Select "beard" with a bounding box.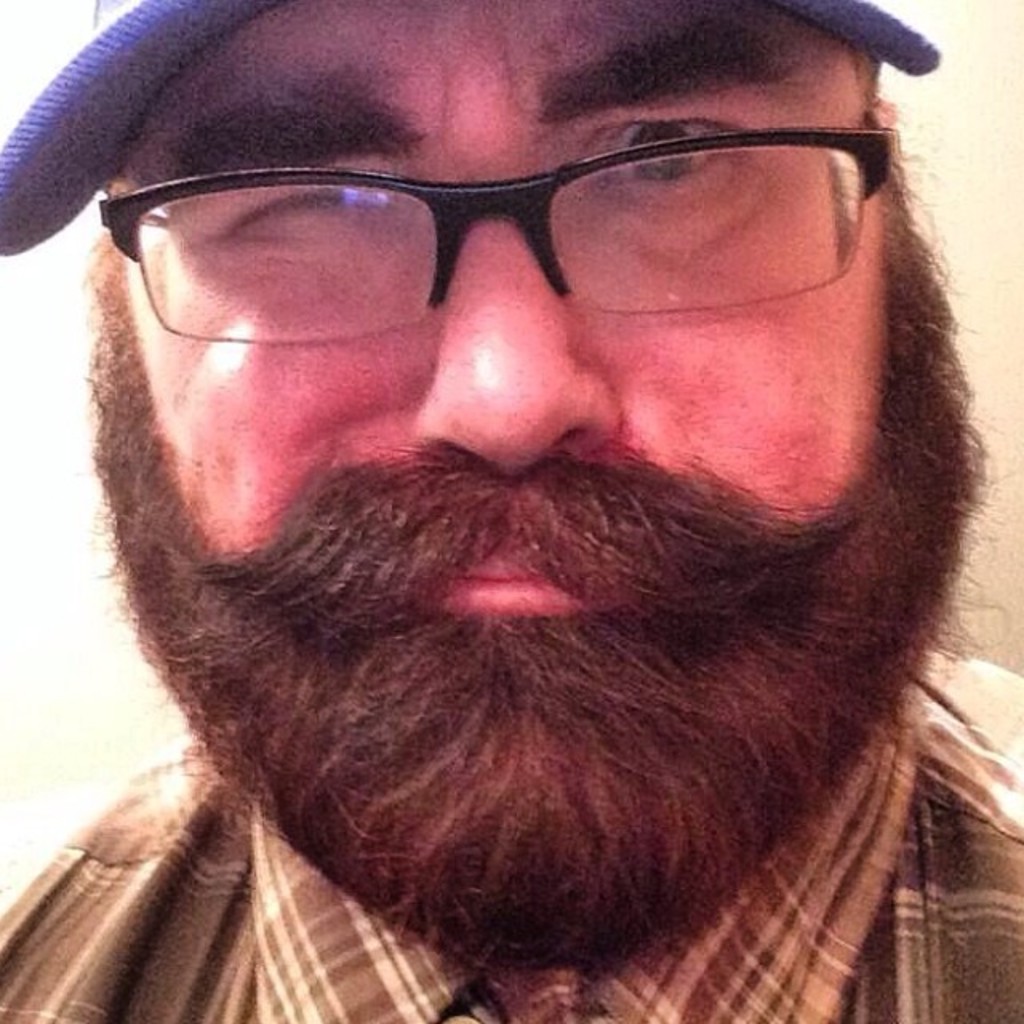
box(78, 226, 1022, 968).
